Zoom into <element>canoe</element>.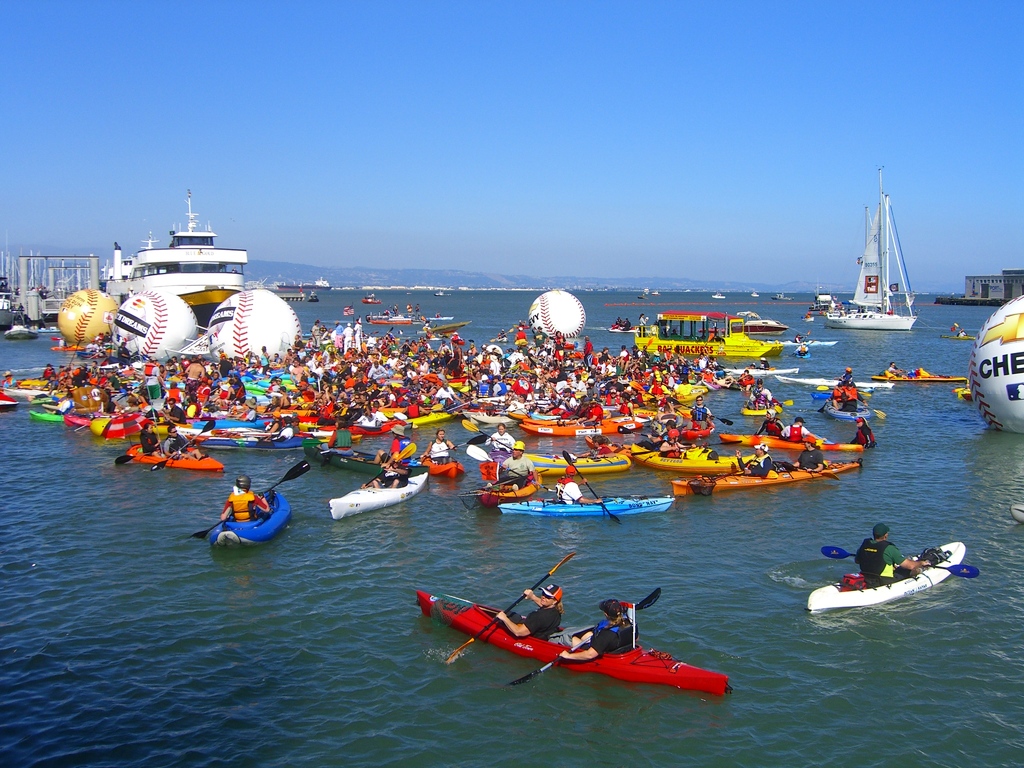
Zoom target: left=678, top=416, right=723, bottom=445.
